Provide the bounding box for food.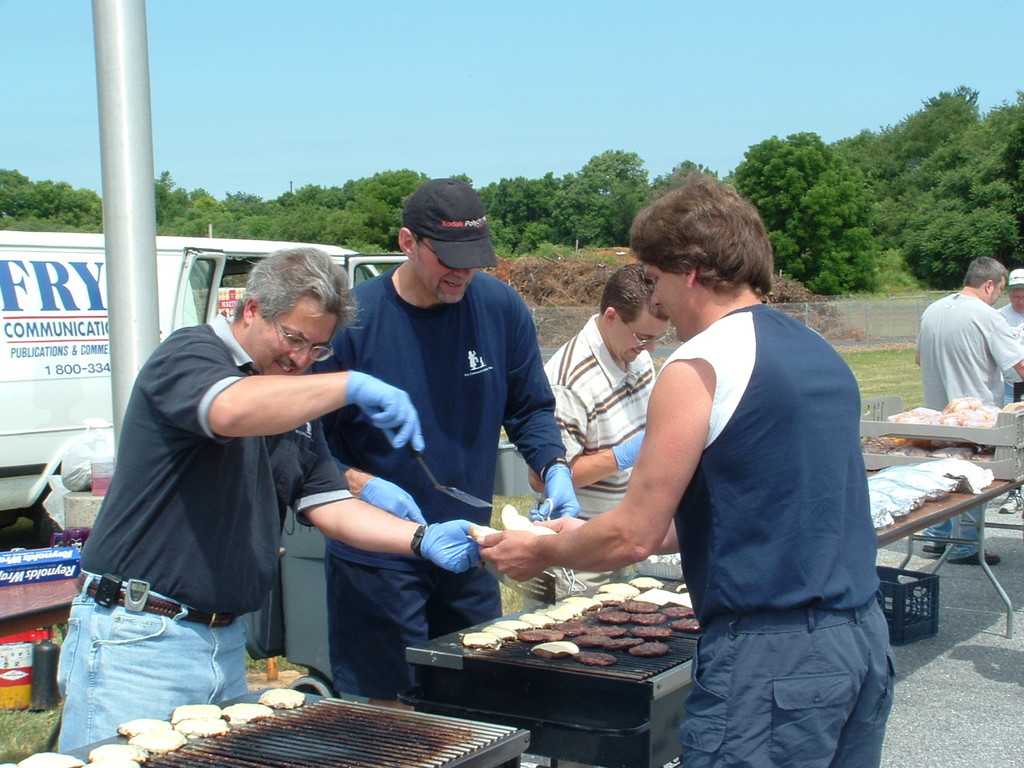
<region>170, 698, 219, 722</region>.
